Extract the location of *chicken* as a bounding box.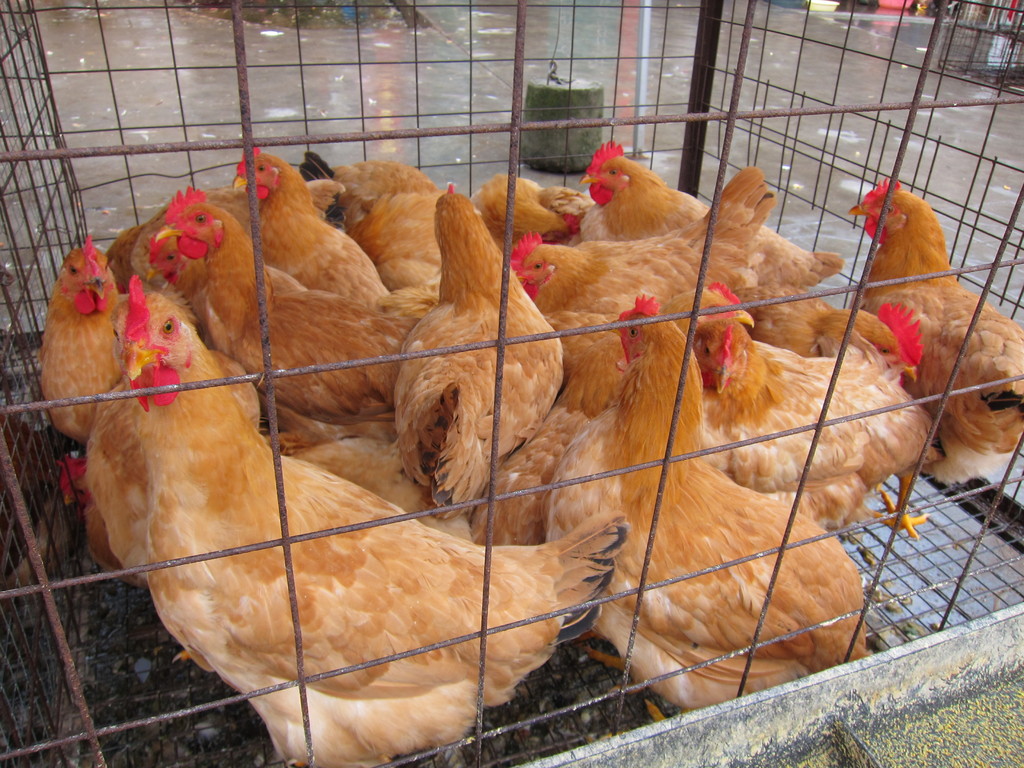
<region>847, 173, 1023, 545</region>.
